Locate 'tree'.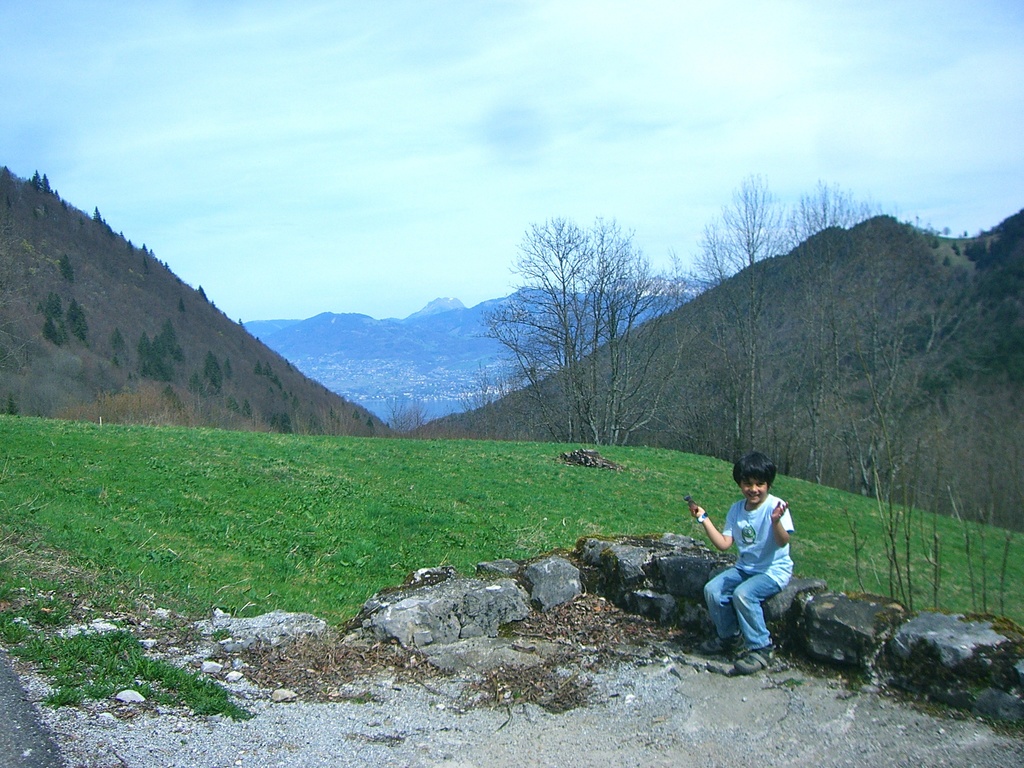
Bounding box: detection(403, 399, 421, 435).
